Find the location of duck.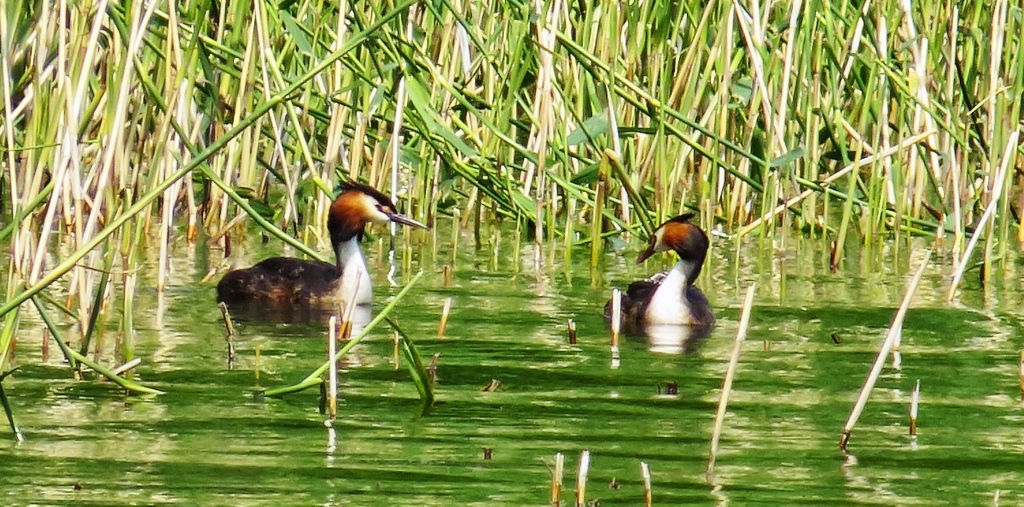
Location: [216,176,428,341].
